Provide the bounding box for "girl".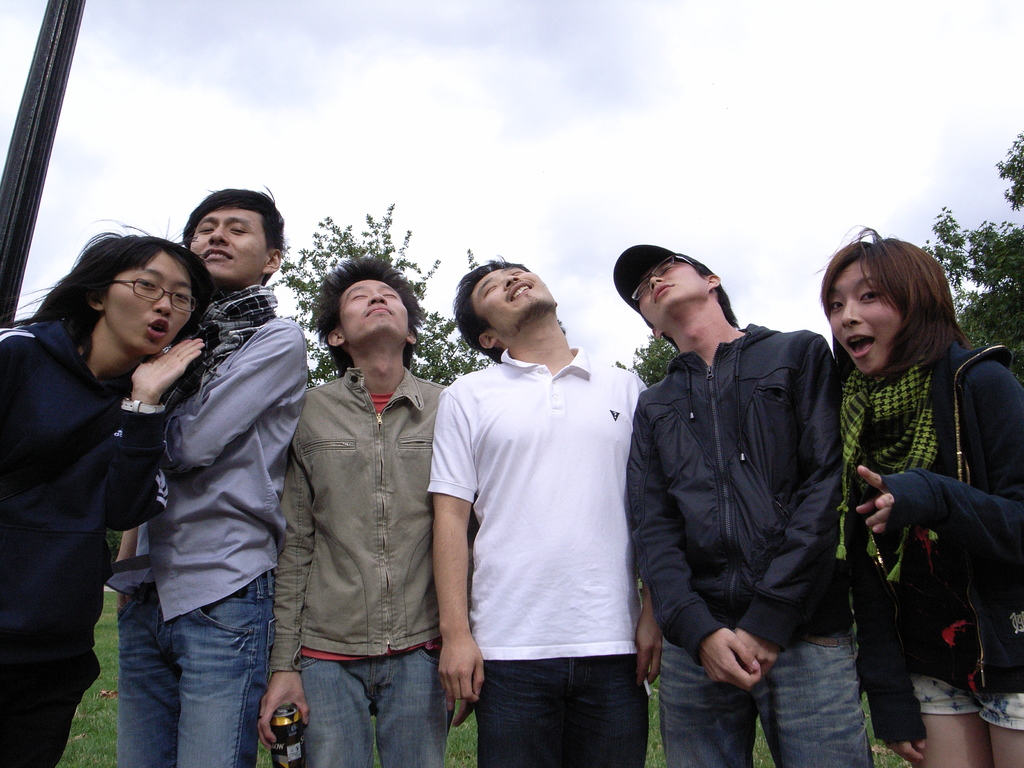
bbox(4, 219, 209, 767).
